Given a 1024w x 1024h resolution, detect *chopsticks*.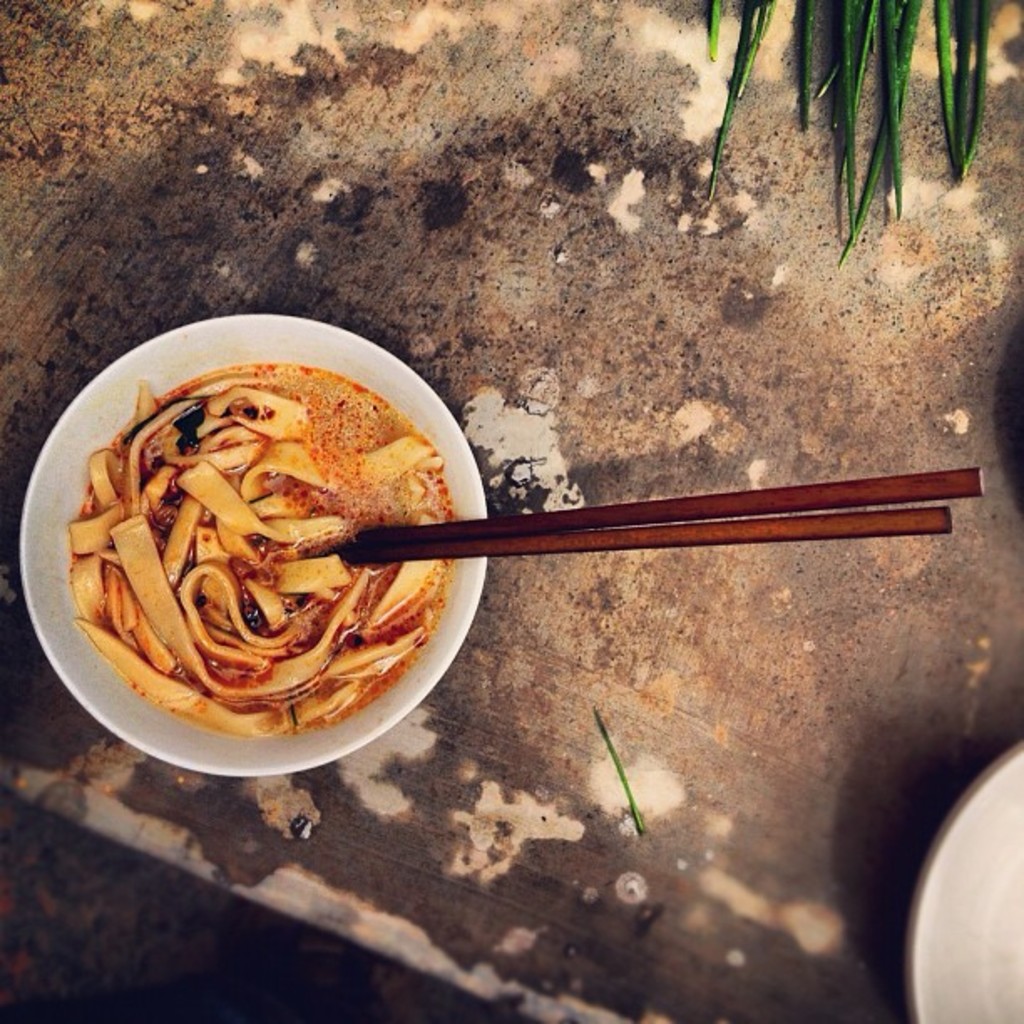
[338, 472, 977, 562].
